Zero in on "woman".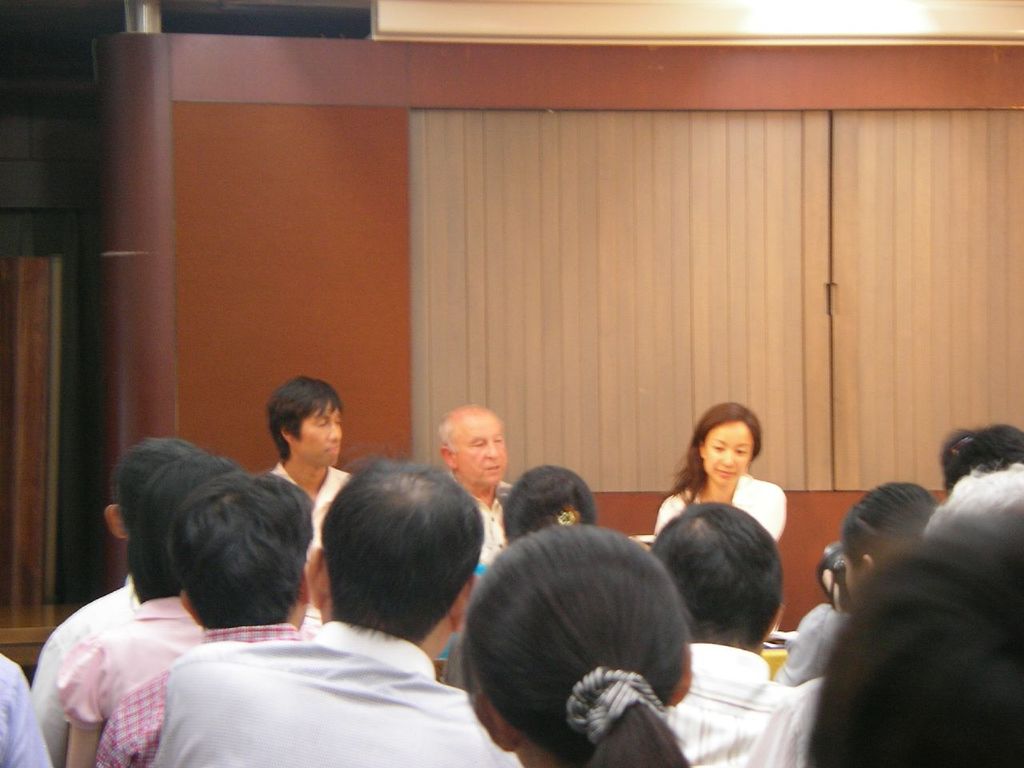
Zeroed in: 50, 460, 242, 767.
